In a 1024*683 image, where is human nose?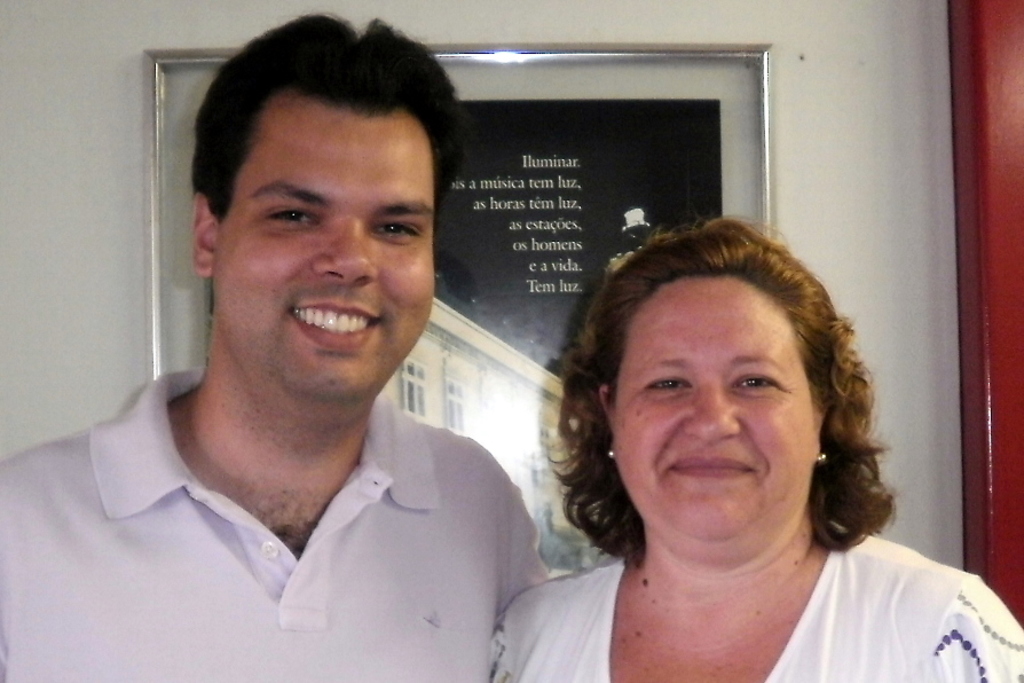
312, 217, 378, 283.
